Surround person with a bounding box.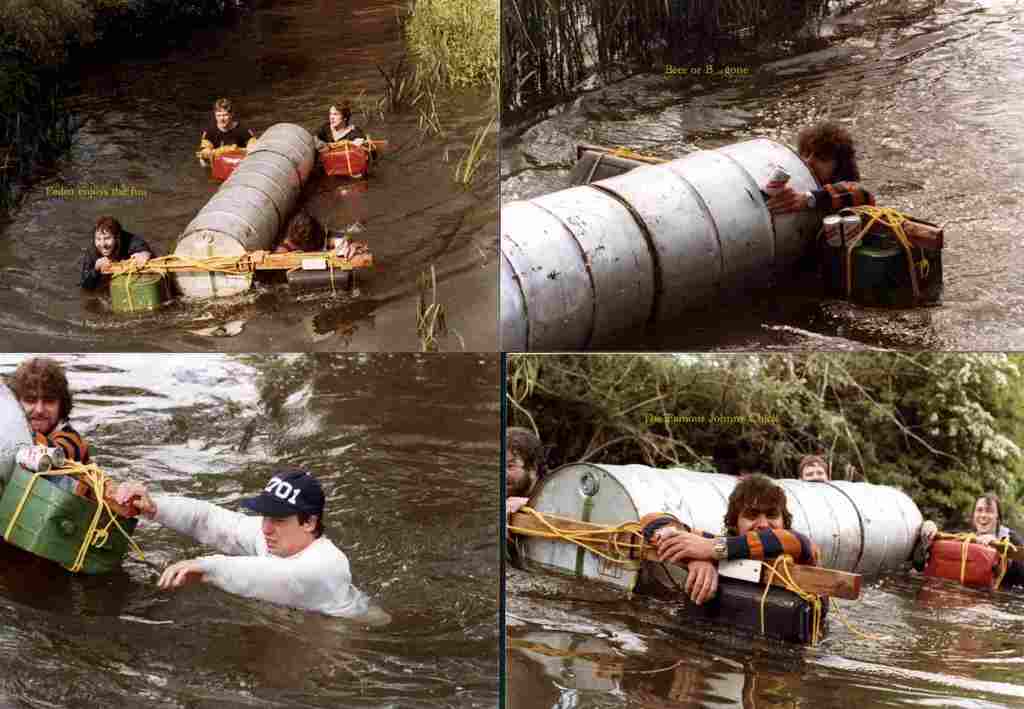
detection(315, 94, 383, 146).
